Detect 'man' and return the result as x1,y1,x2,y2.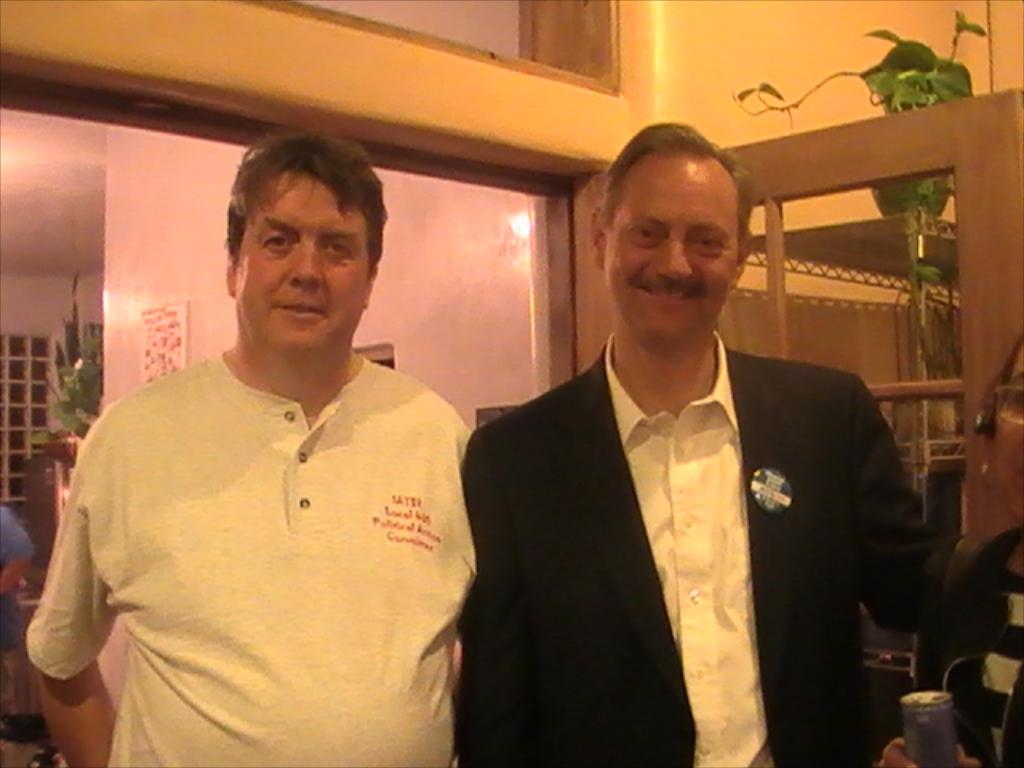
24,128,477,766.
